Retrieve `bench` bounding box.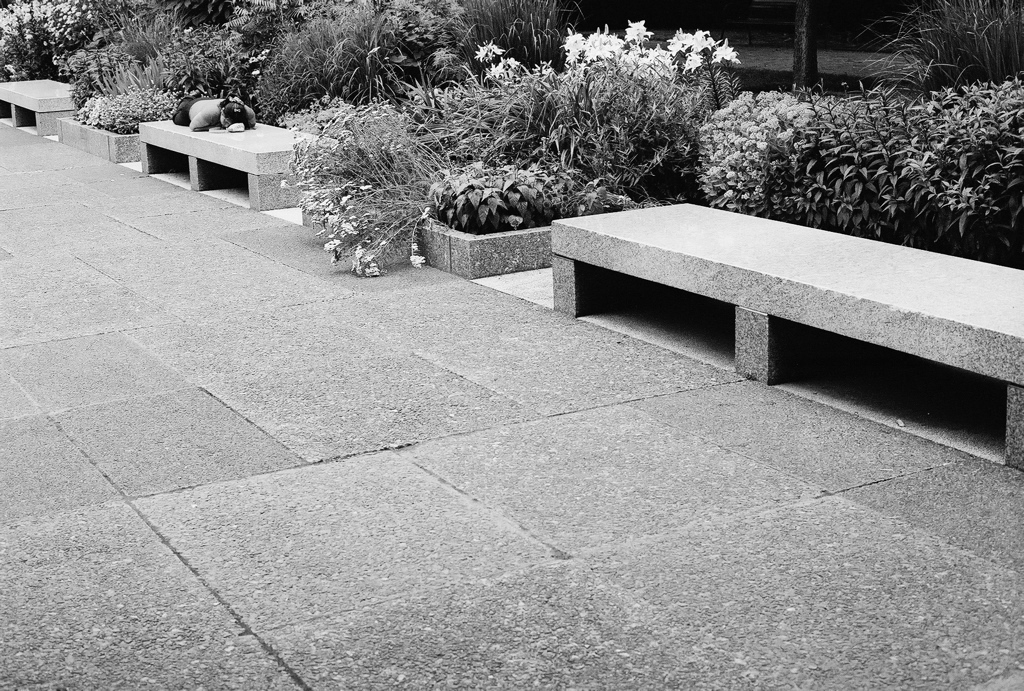
Bounding box: box(546, 178, 1023, 449).
